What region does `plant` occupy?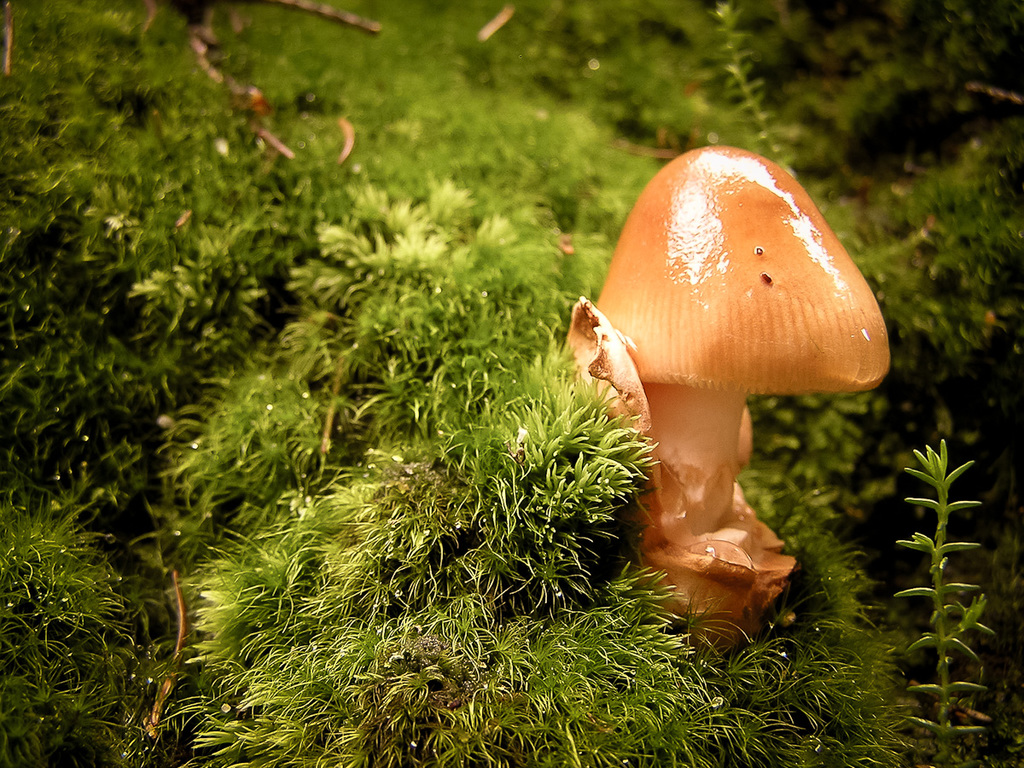
bbox=(707, 0, 804, 201).
